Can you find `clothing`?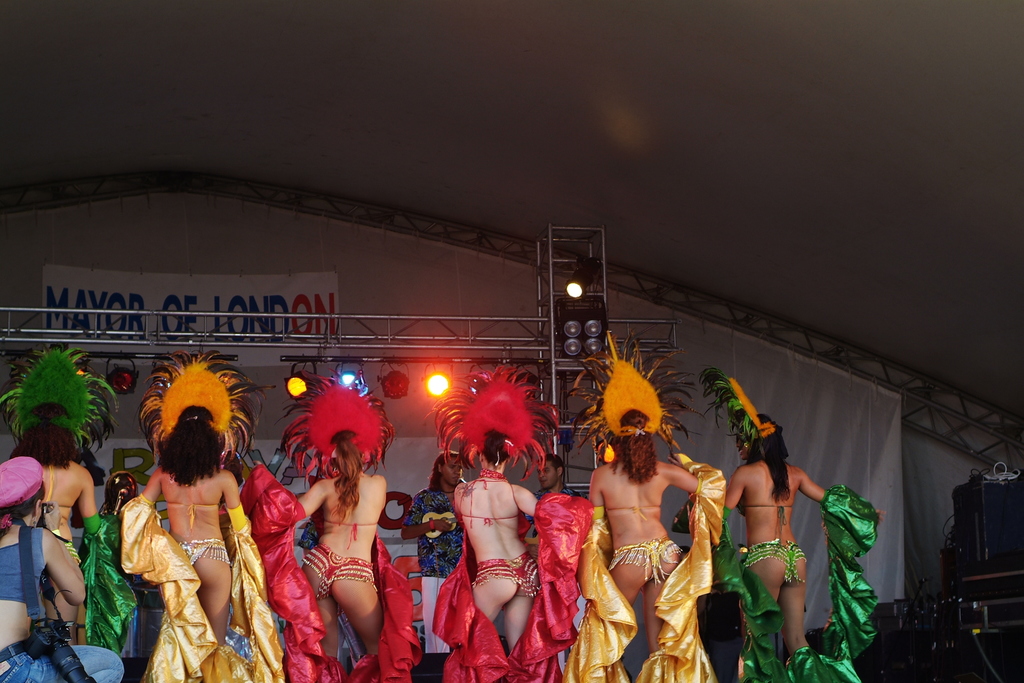
Yes, bounding box: Rect(59, 504, 138, 653).
